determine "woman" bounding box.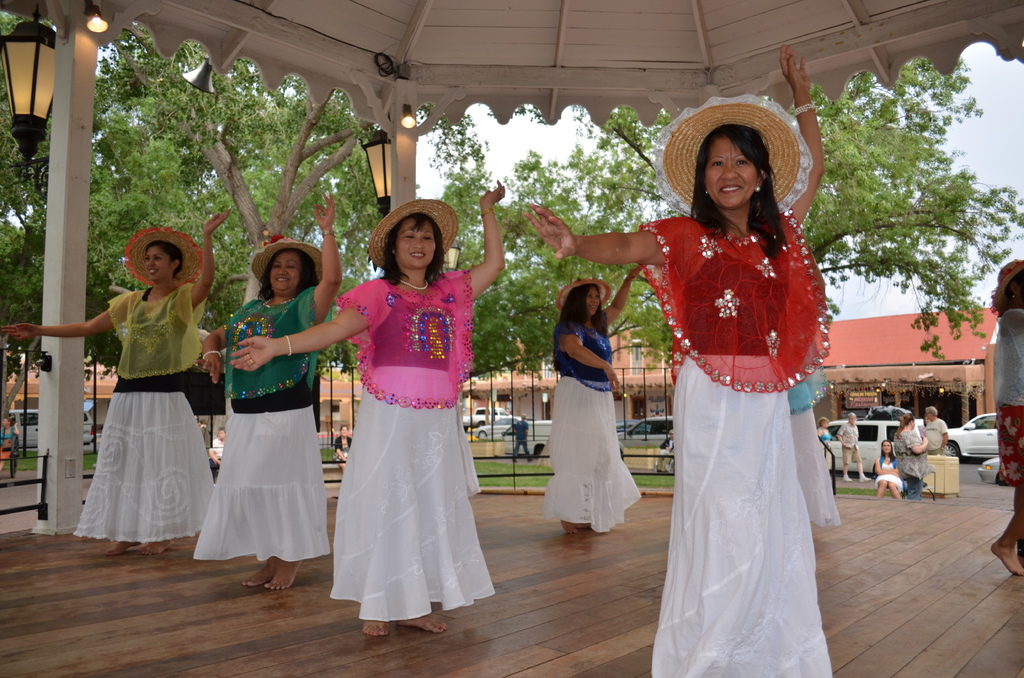
Determined: detection(541, 259, 648, 538).
